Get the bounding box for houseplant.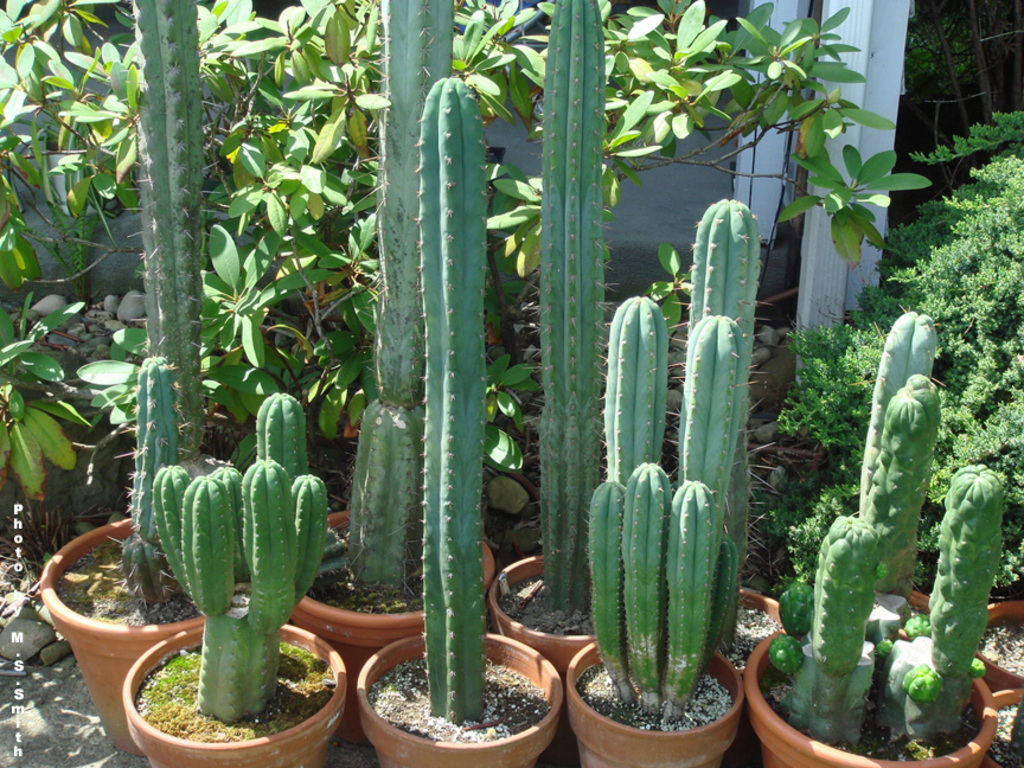
986 568 1023 683.
